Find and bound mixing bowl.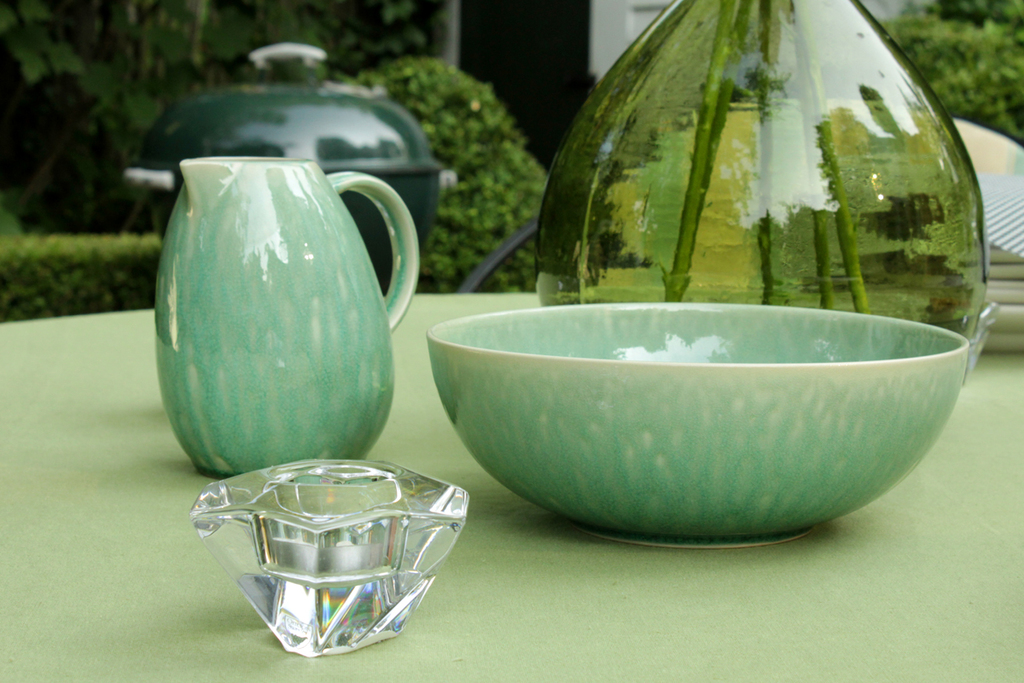
Bound: l=426, t=299, r=972, b=549.
